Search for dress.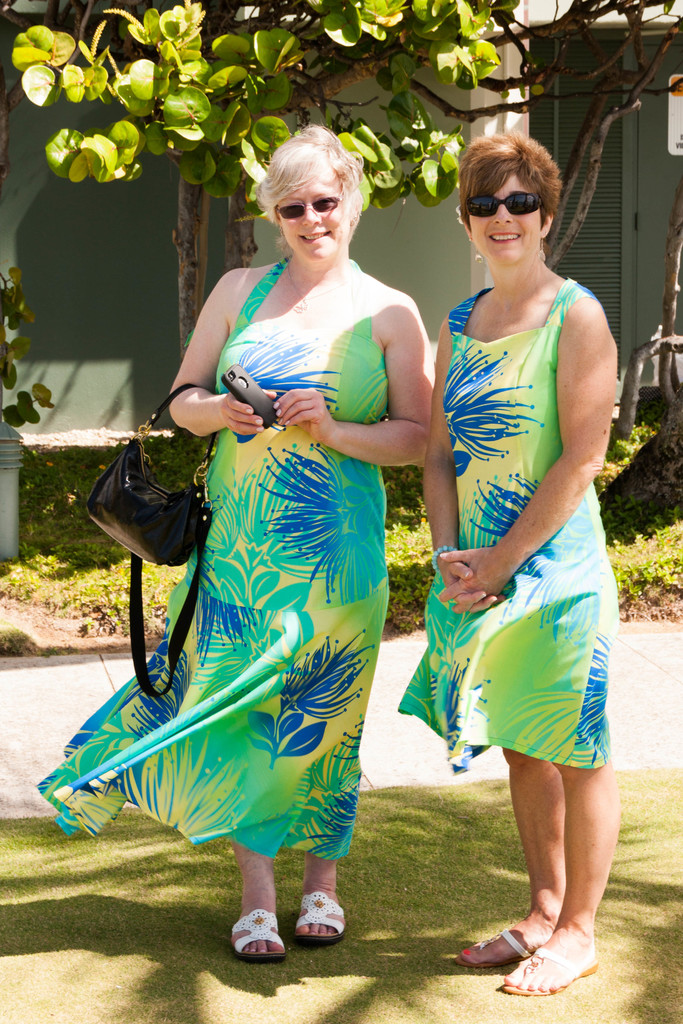
Found at locate(35, 256, 388, 860).
